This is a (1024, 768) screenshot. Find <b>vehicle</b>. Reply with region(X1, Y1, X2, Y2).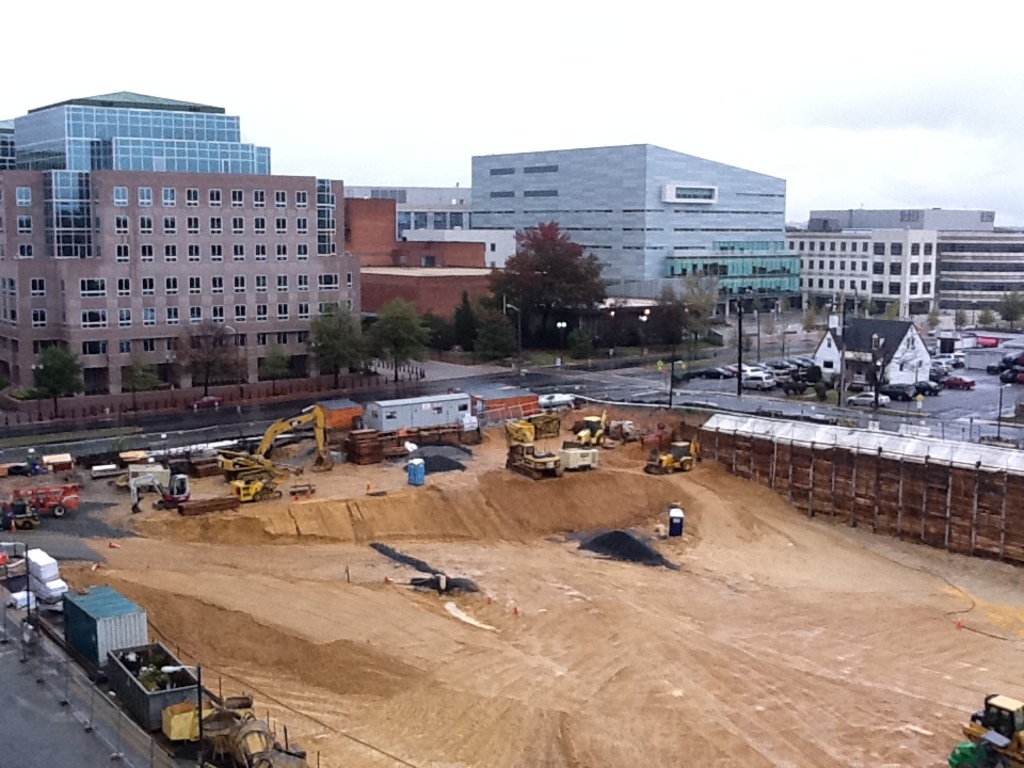
region(964, 692, 1023, 754).
